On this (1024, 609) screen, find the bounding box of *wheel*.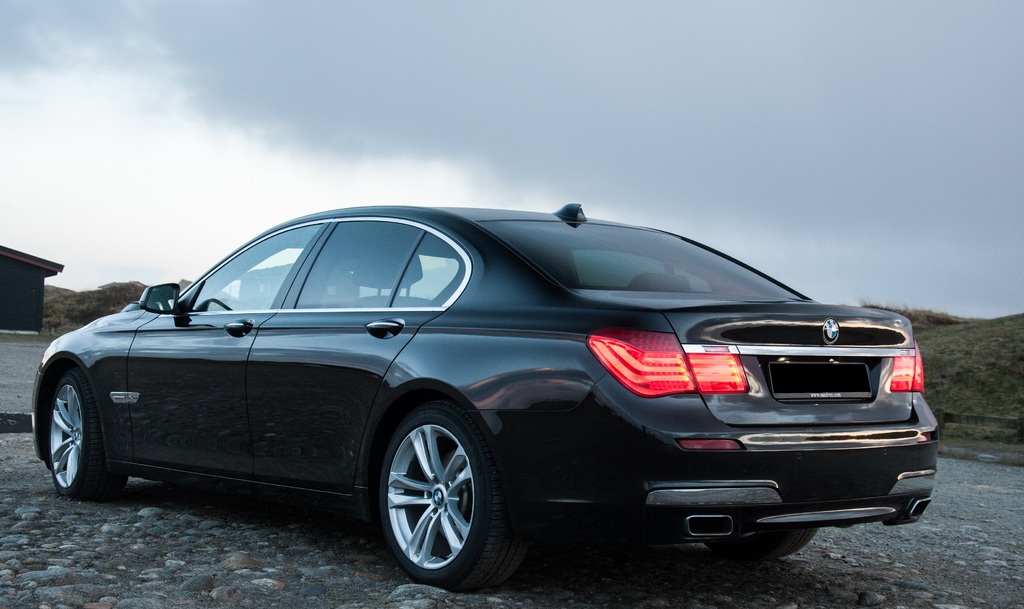
Bounding box: rect(369, 400, 498, 578).
